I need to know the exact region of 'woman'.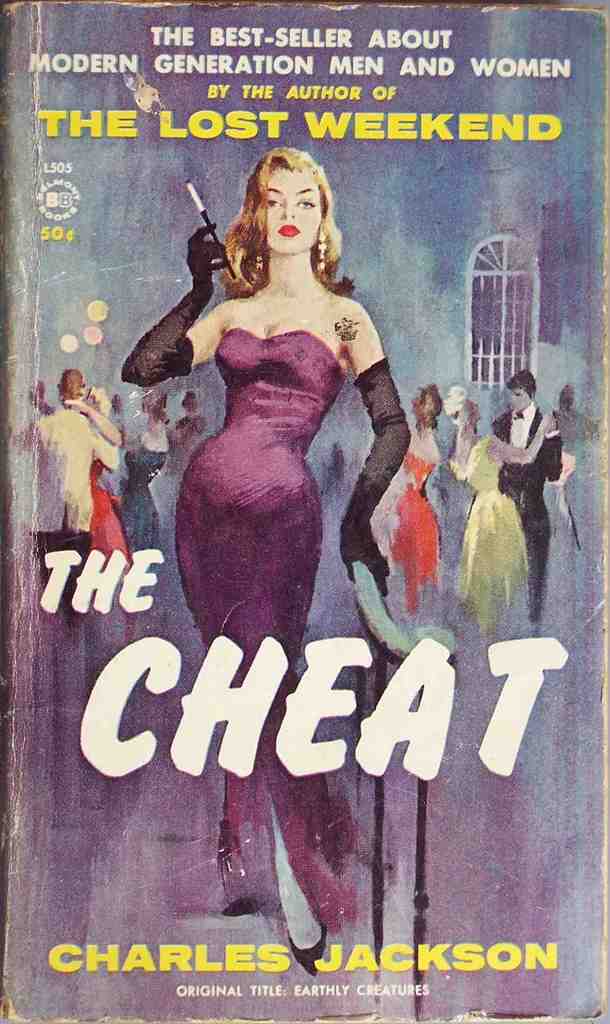
Region: (x1=62, y1=385, x2=138, y2=604).
